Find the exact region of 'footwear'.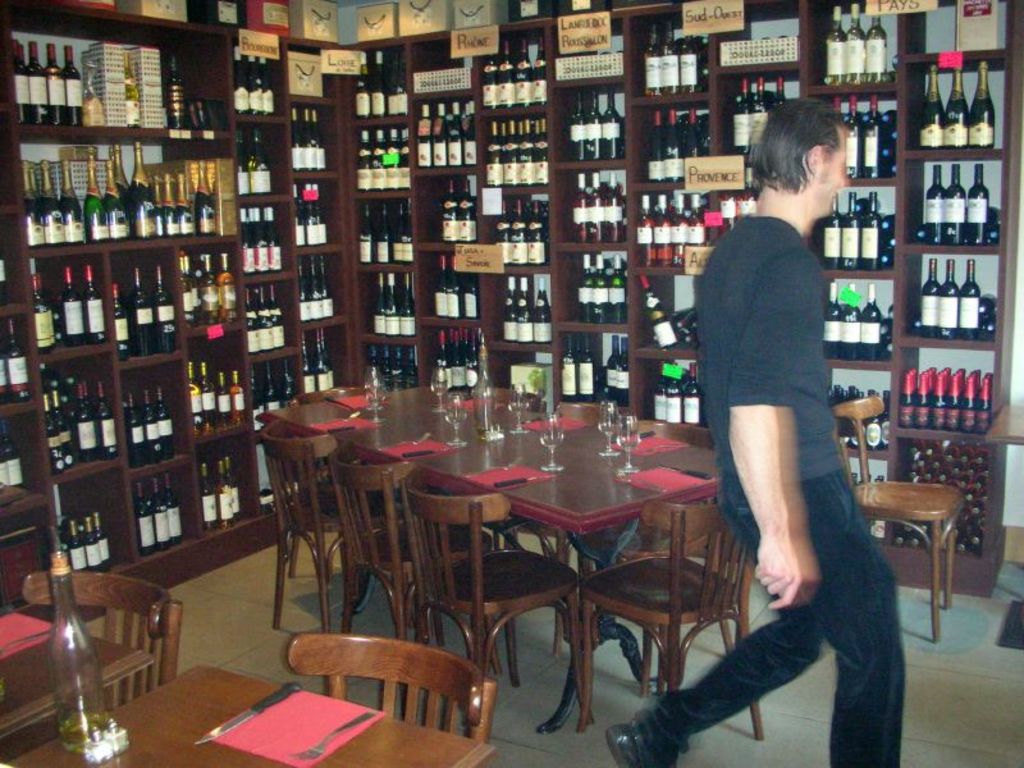
Exact region: bbox=(598, 694, 691, 767).
